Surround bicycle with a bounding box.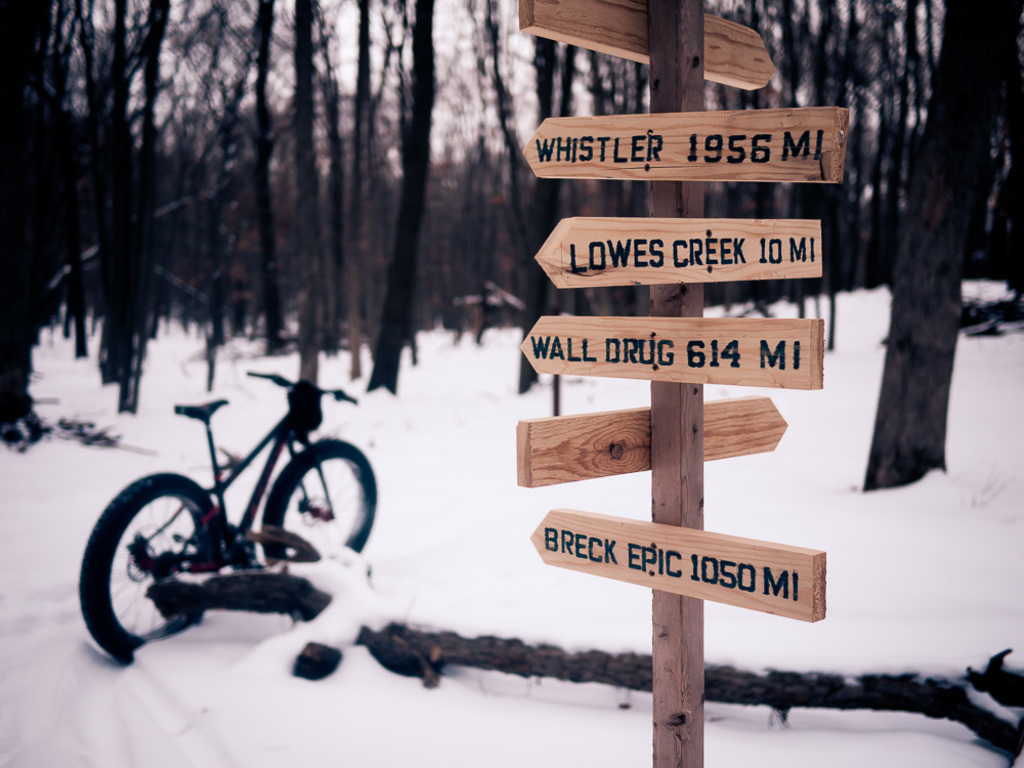
left=80, top=370, right=380, bottom=662.
